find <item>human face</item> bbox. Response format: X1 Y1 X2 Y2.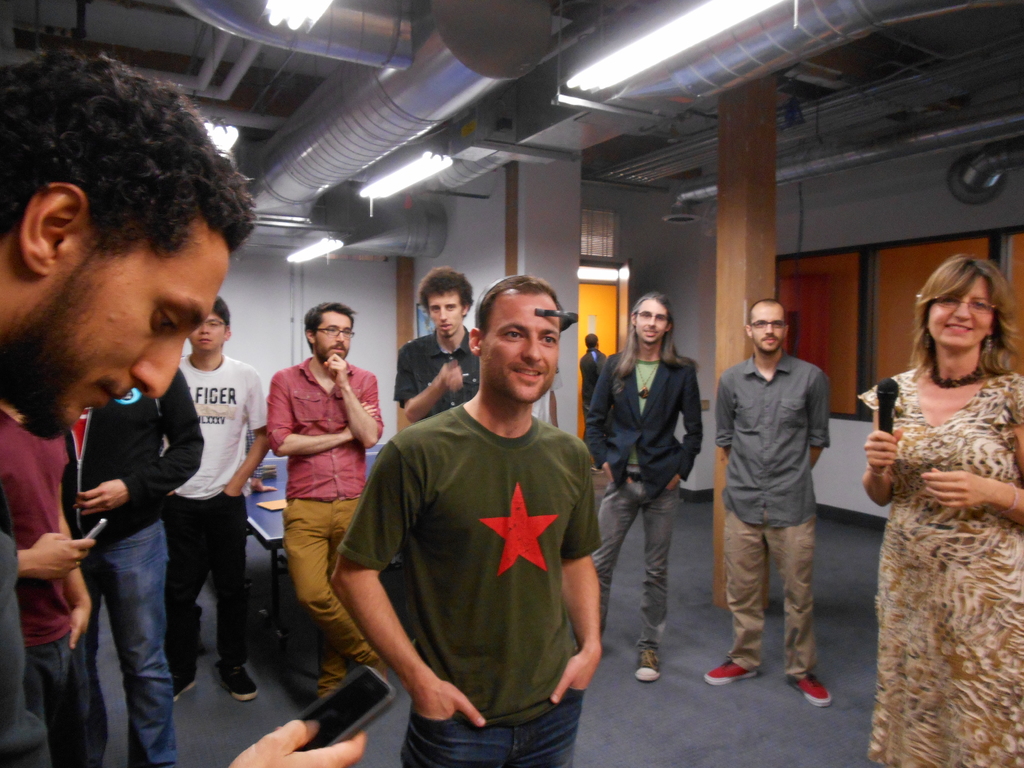
751 304 784 353.
